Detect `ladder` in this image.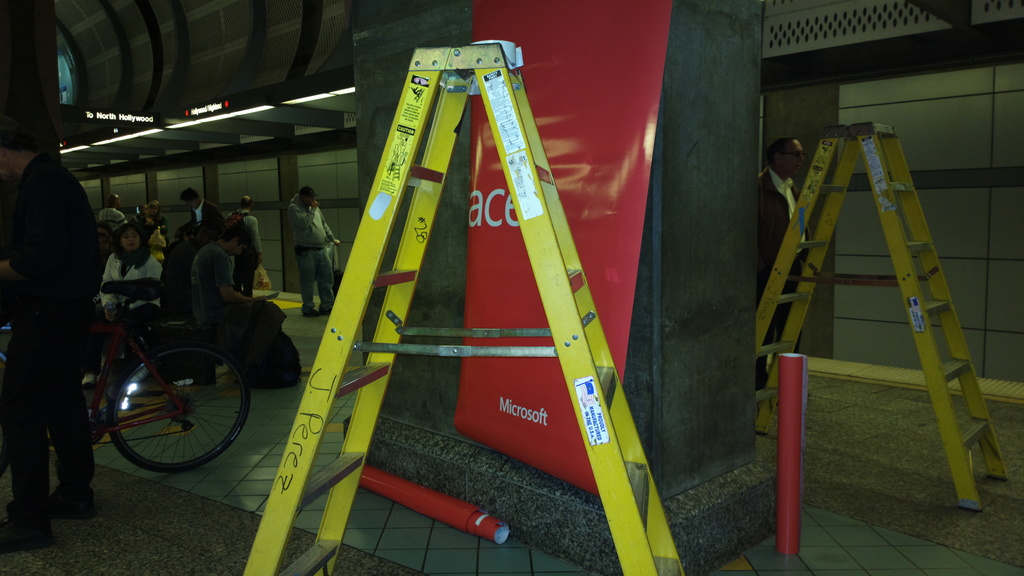
Detection: pyautogui.locateOnScreen(755, 120, 1016, 509).
